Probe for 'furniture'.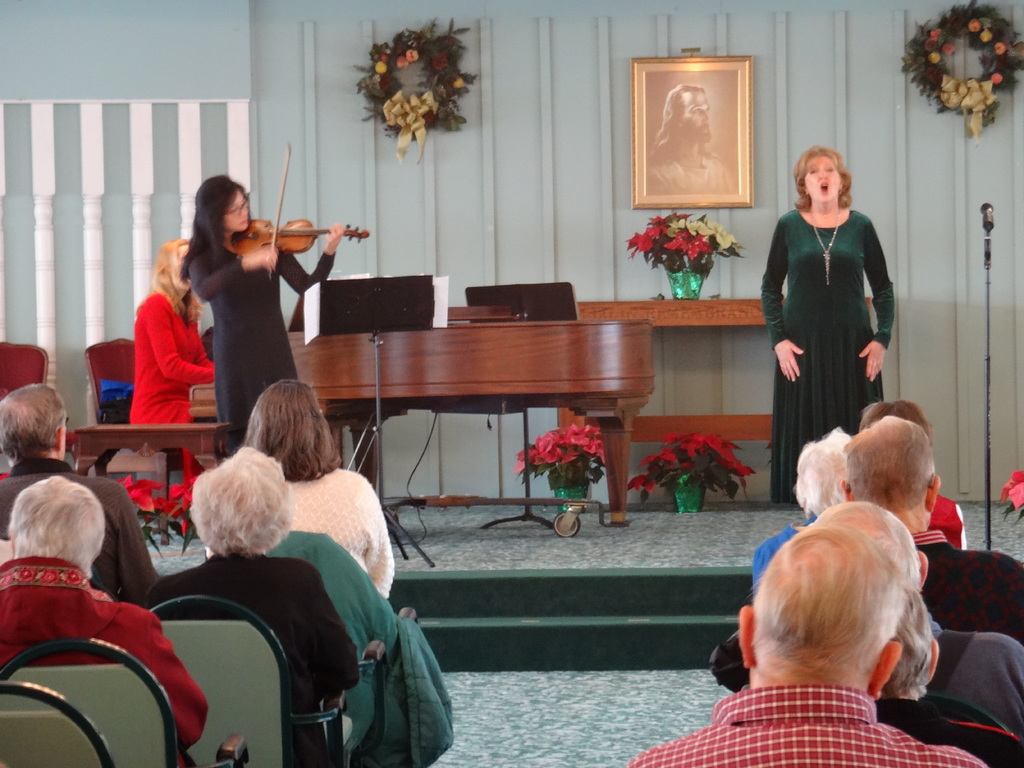
Probe result: (left=0, top=342, right=51, bottom=399).
